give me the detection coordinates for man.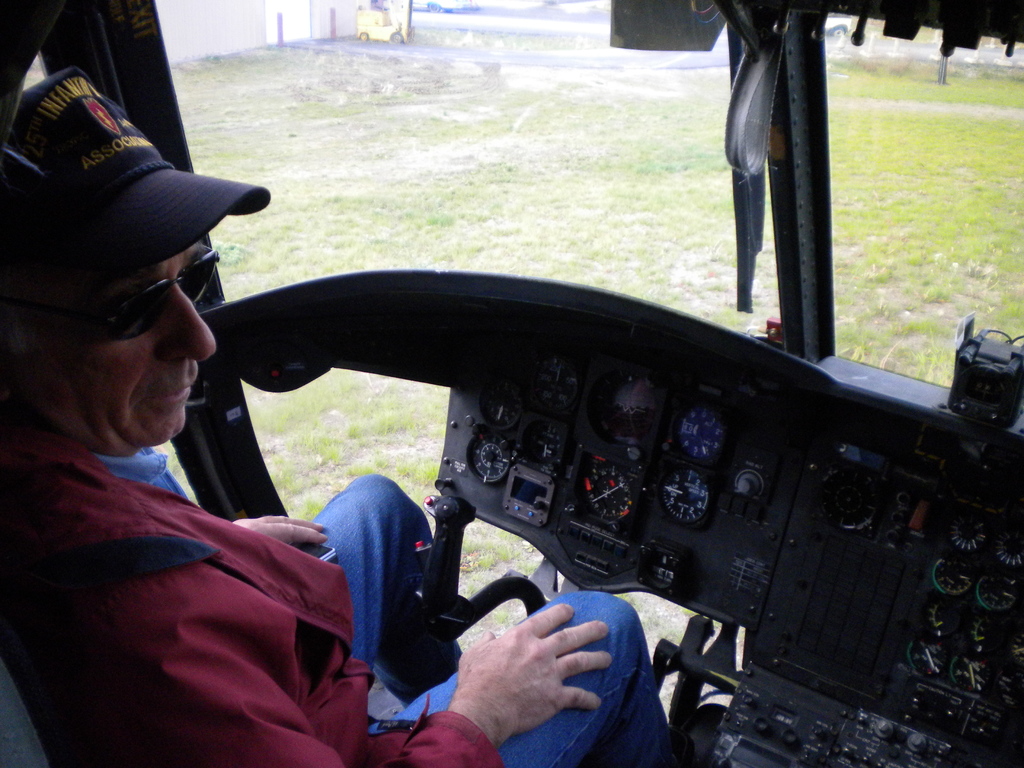
1/74/678/767.
